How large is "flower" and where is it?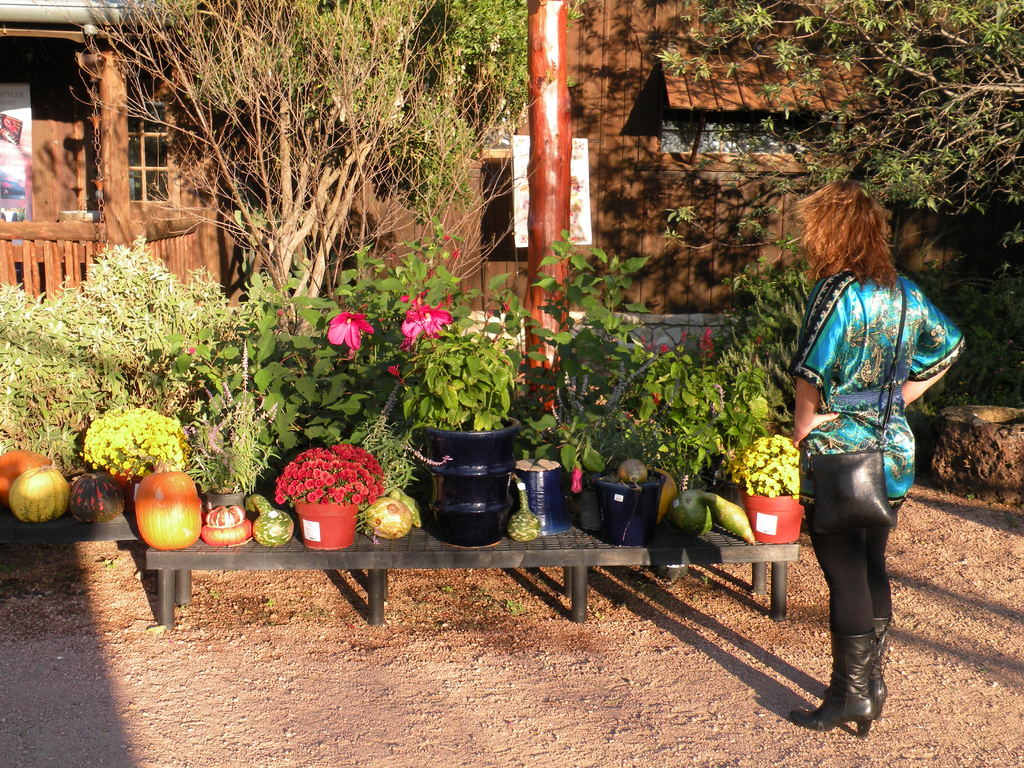
Bounding box: BBox(680, 332, 685, 349).
